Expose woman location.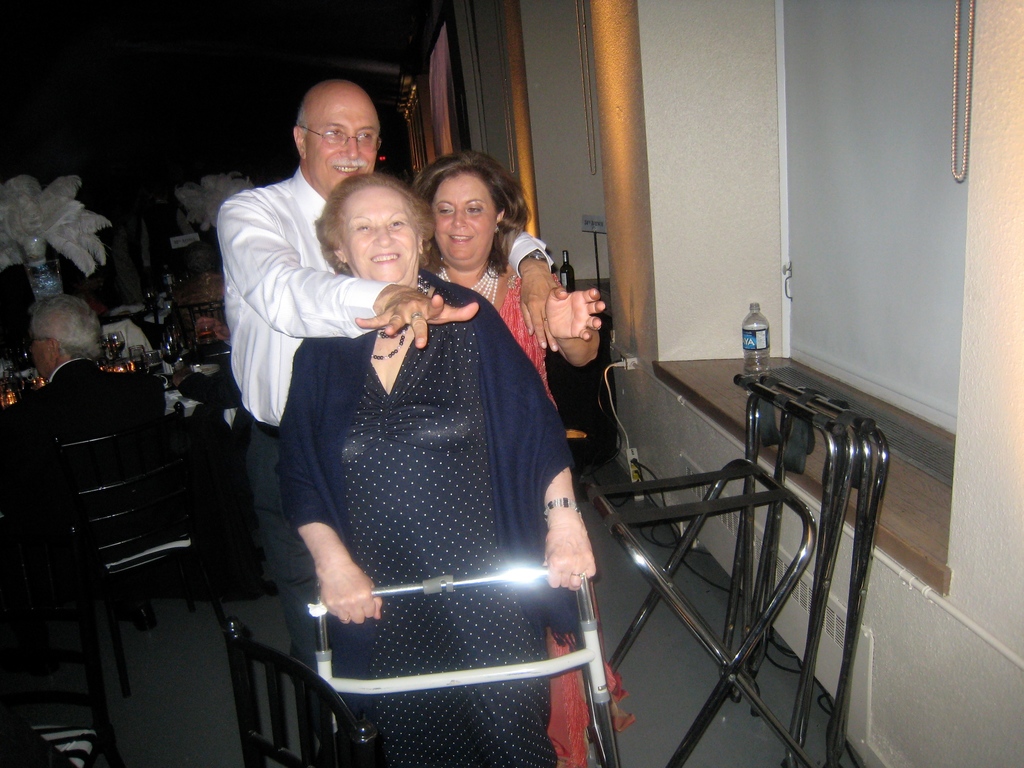
Exposed at <box>415,150,636,767</box>.
